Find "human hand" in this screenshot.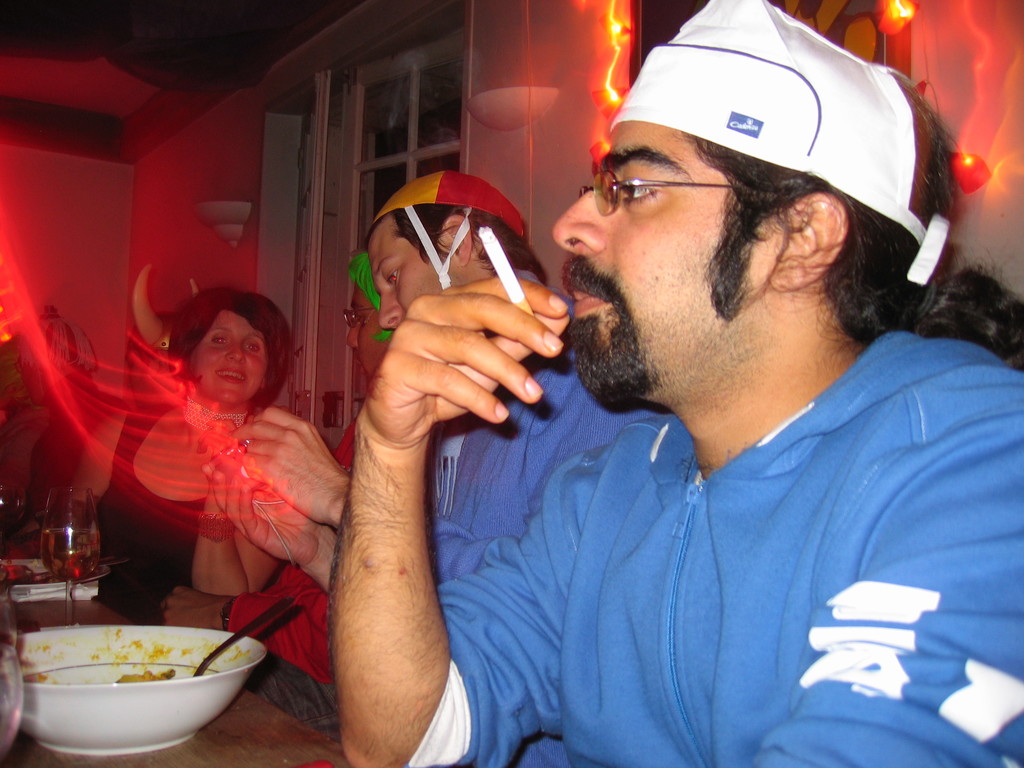
The bounding box for "human hand" is box(228, 404, 341, 524).
